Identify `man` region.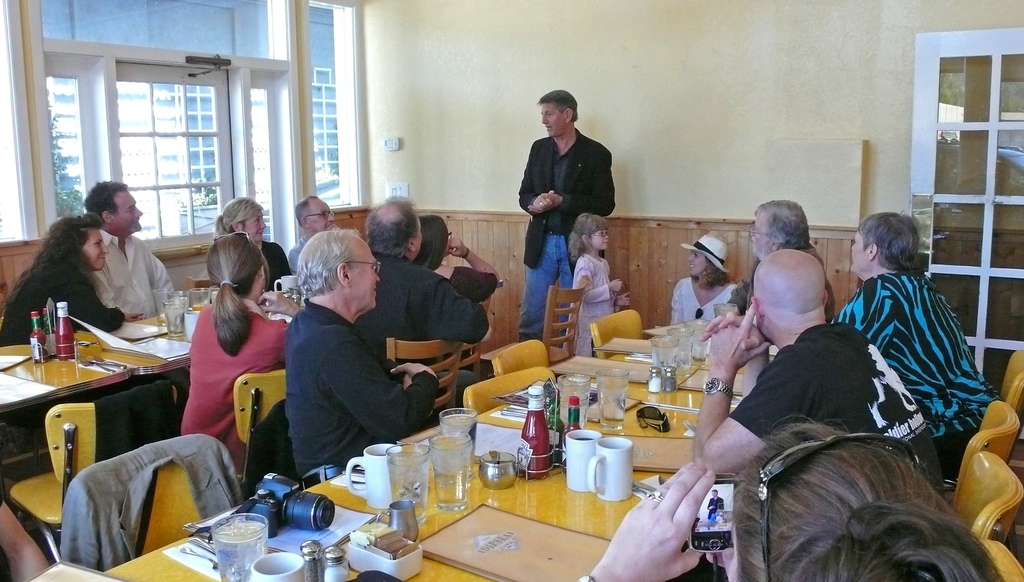
Region: BBox(675, 230, 889, 480).
